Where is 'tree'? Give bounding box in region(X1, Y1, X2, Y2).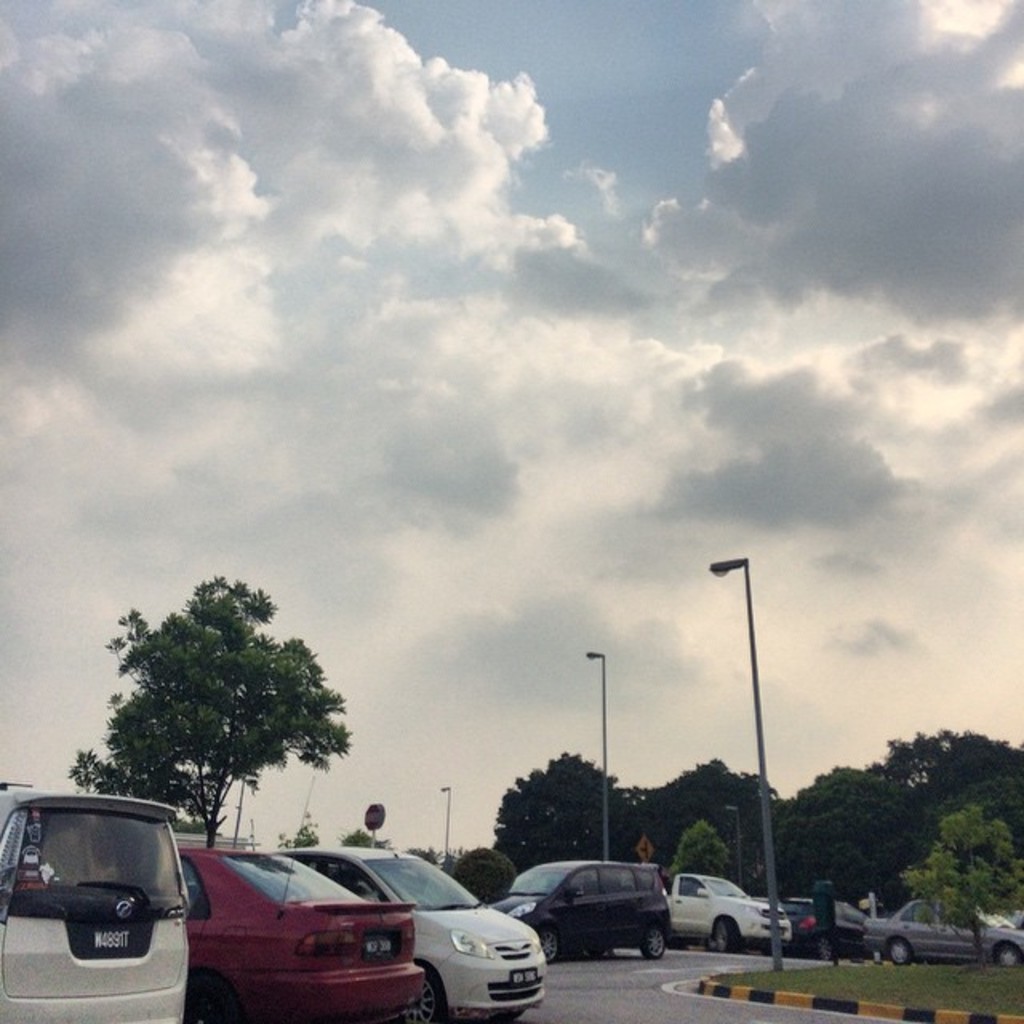
region(403, 840, 443, 867).
